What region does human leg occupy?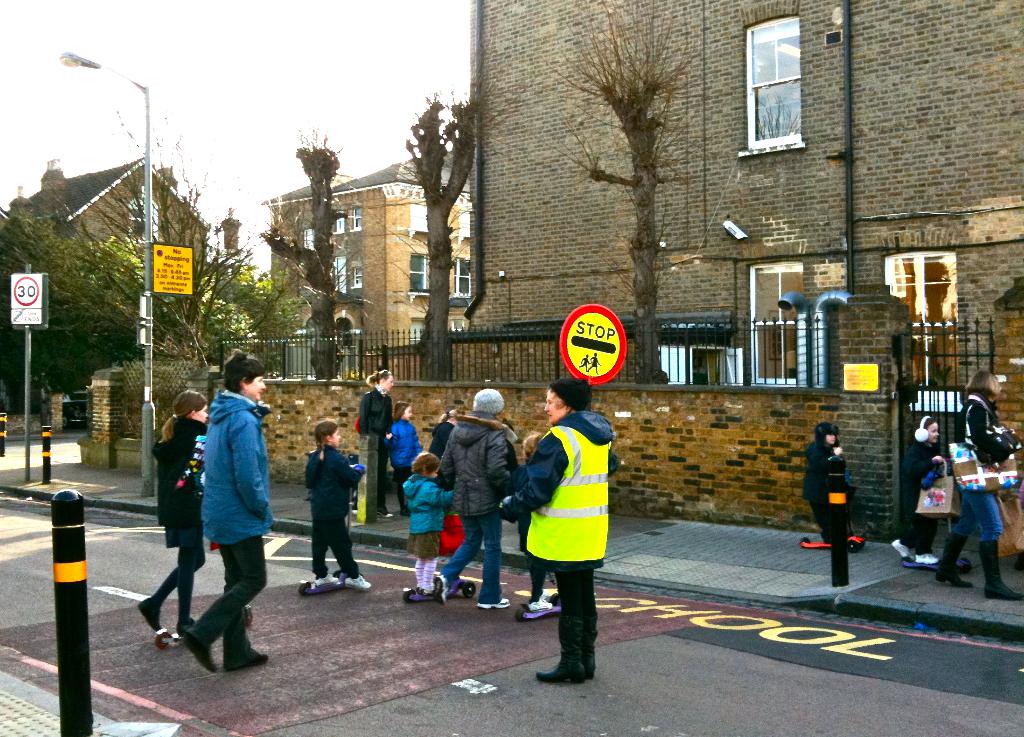
bbox=[220, 546, 269, 673].
